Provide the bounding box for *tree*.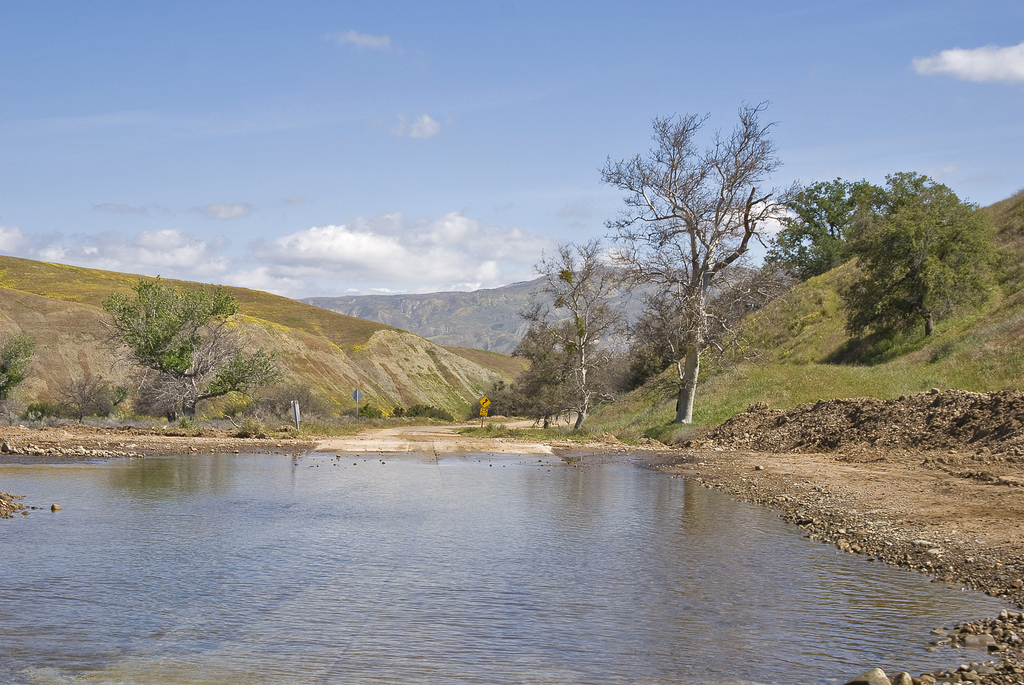
<region>601, 71, 838, 473</region>.
